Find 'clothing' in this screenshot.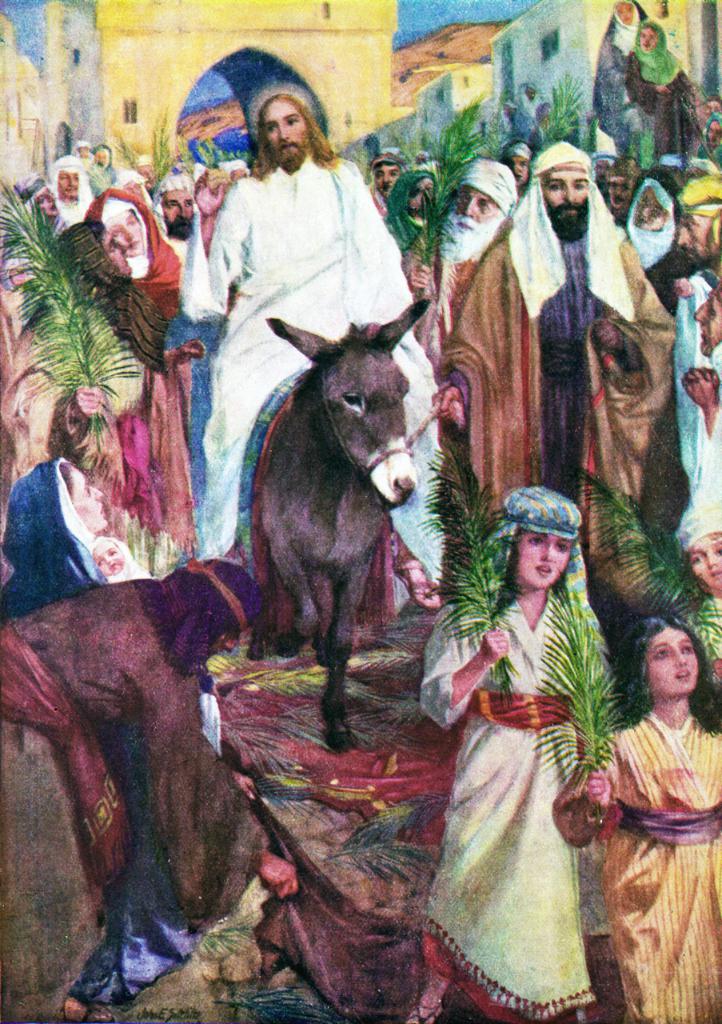
The bounding box for 'clothing' is (left=628, top=19, right=696, bottom=158).
